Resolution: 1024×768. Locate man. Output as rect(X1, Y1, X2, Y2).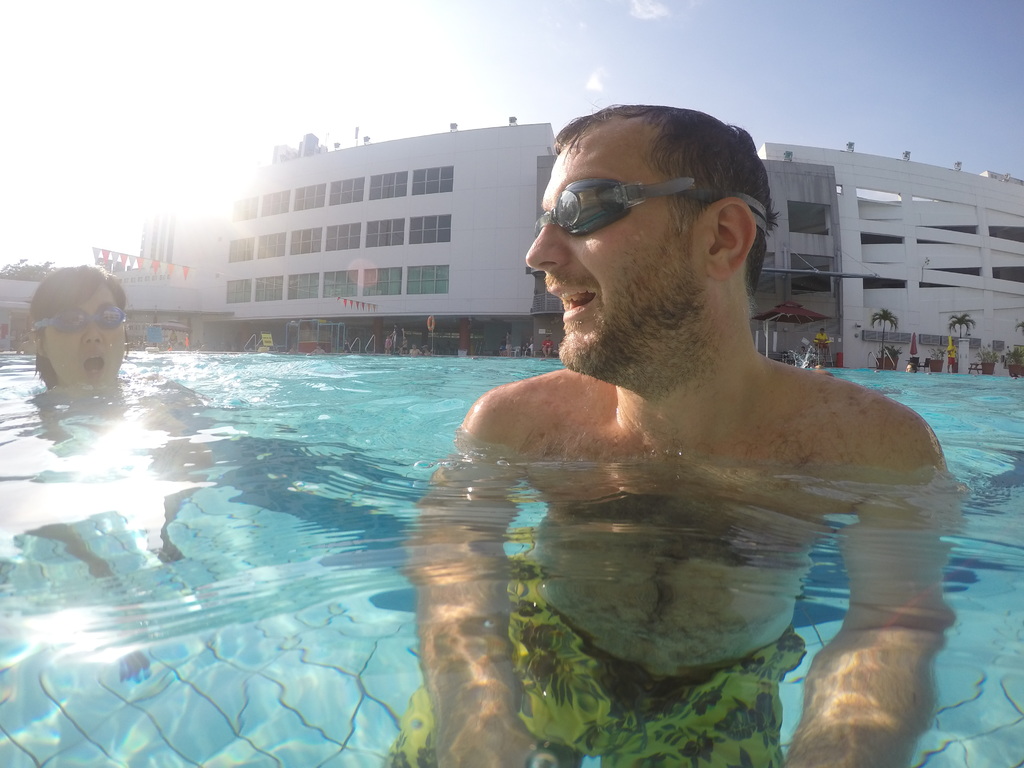
rect(542, 334, 554, 356).
